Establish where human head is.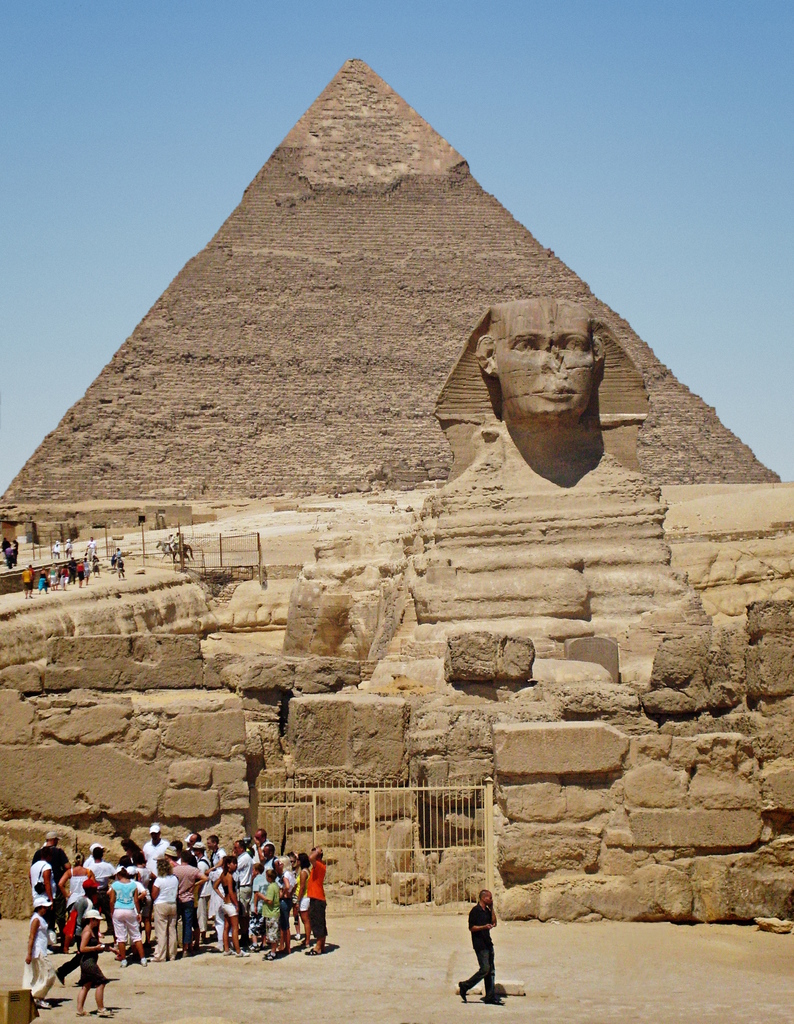
Established at 155:856:170:874.
